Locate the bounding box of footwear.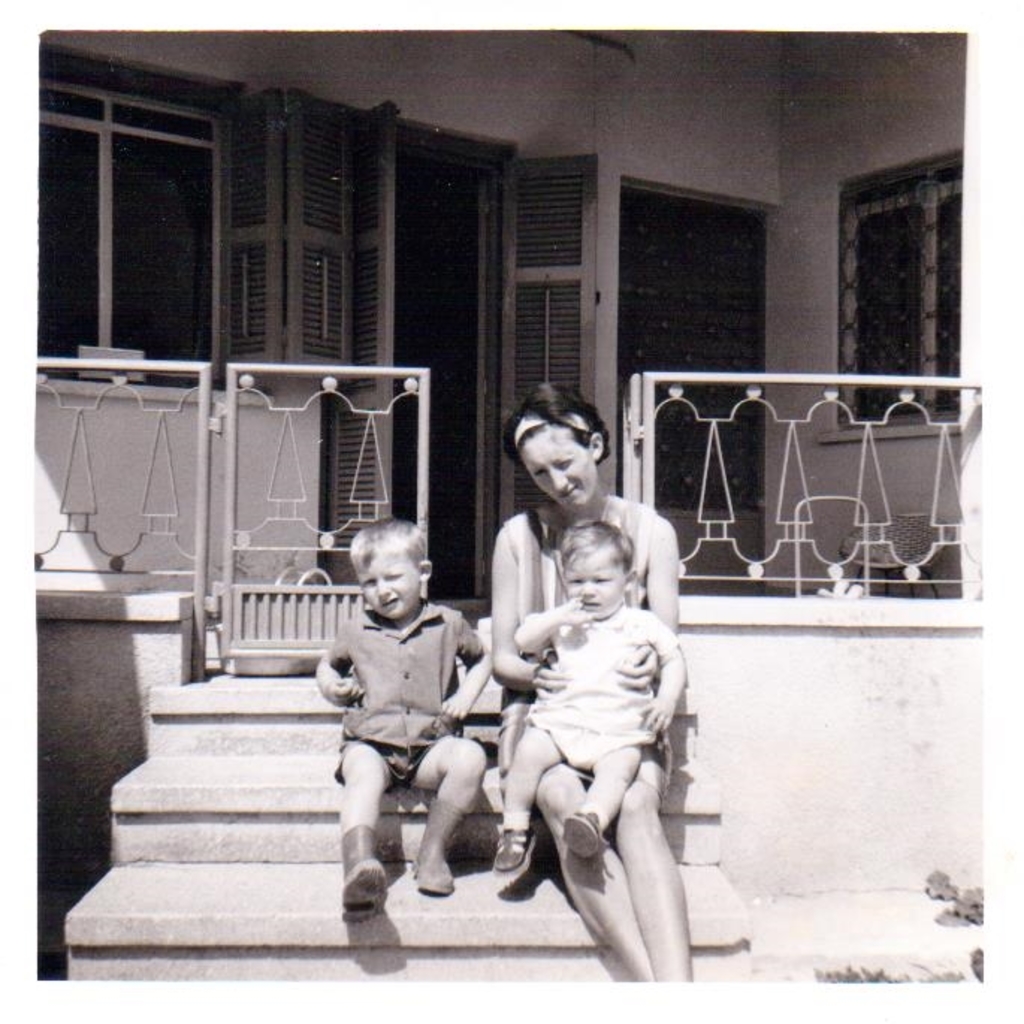
Bounding box: crop(496, 827, 535, 878).
